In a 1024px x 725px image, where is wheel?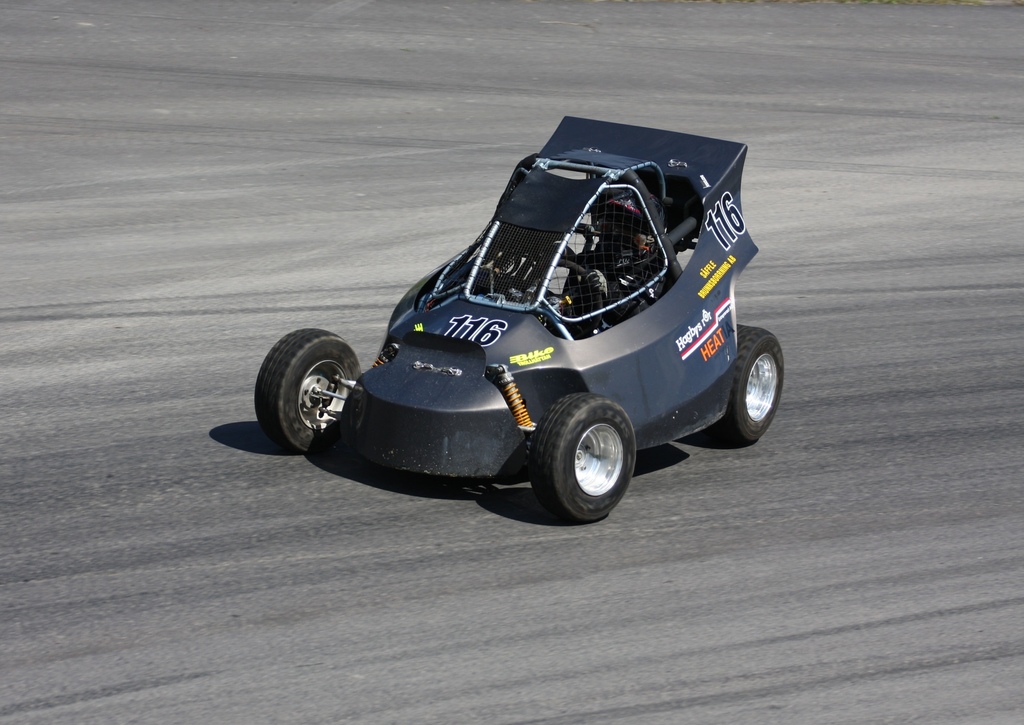
locate(530, 256, 600, 315).
